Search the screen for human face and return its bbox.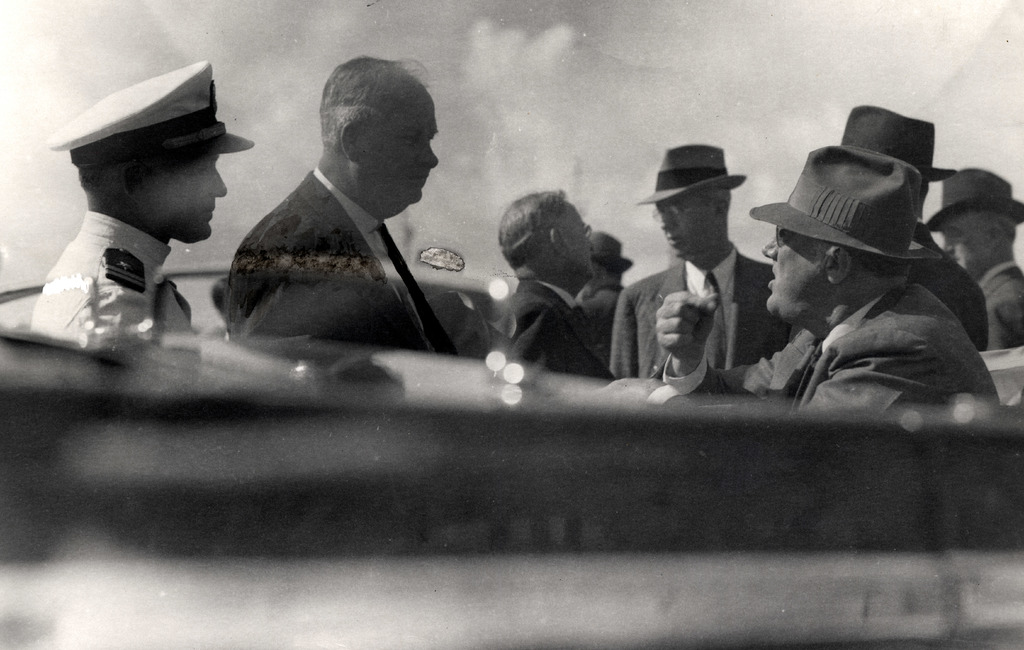
Found: {"left": 941, "top": 213, "right": 991, "bottom": 278}.
